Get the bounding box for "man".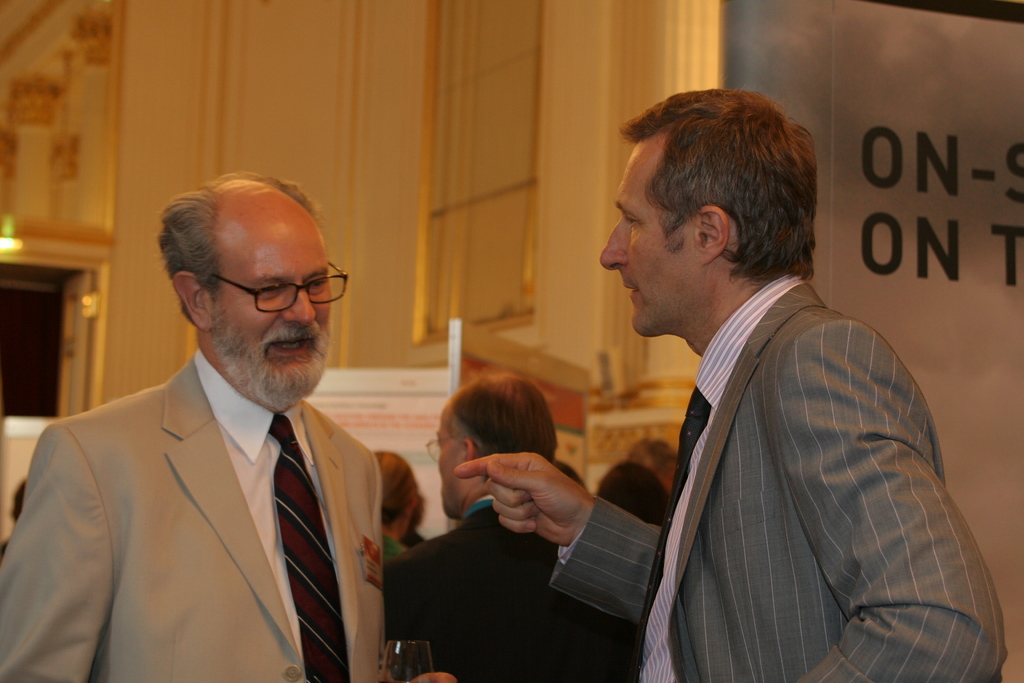
BBox(15, 171, 428, 679).
